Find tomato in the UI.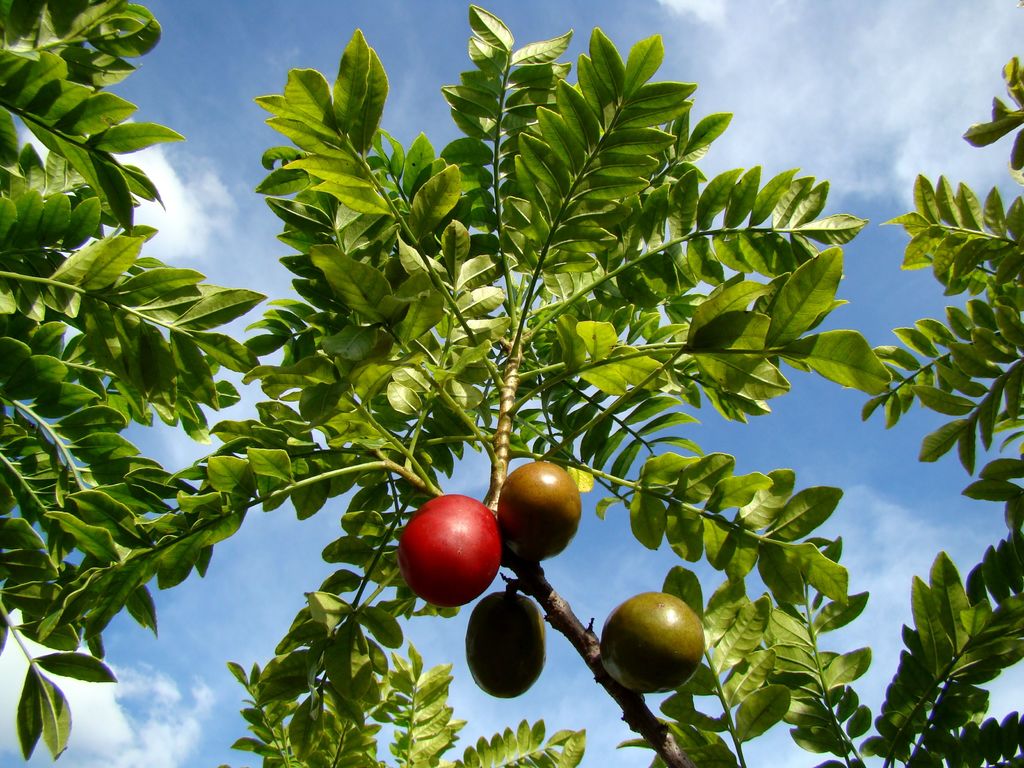
UI element at (x1=500, y1=461, x2=589, y2=556).
